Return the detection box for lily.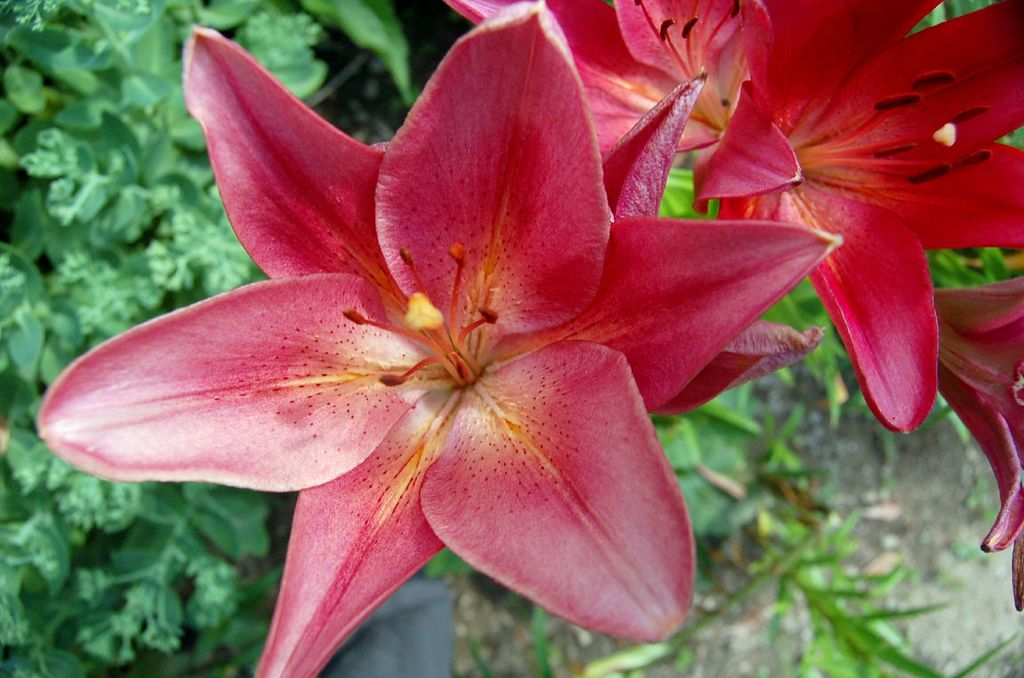
left=938, top=278, right=1023, bottom=616.
